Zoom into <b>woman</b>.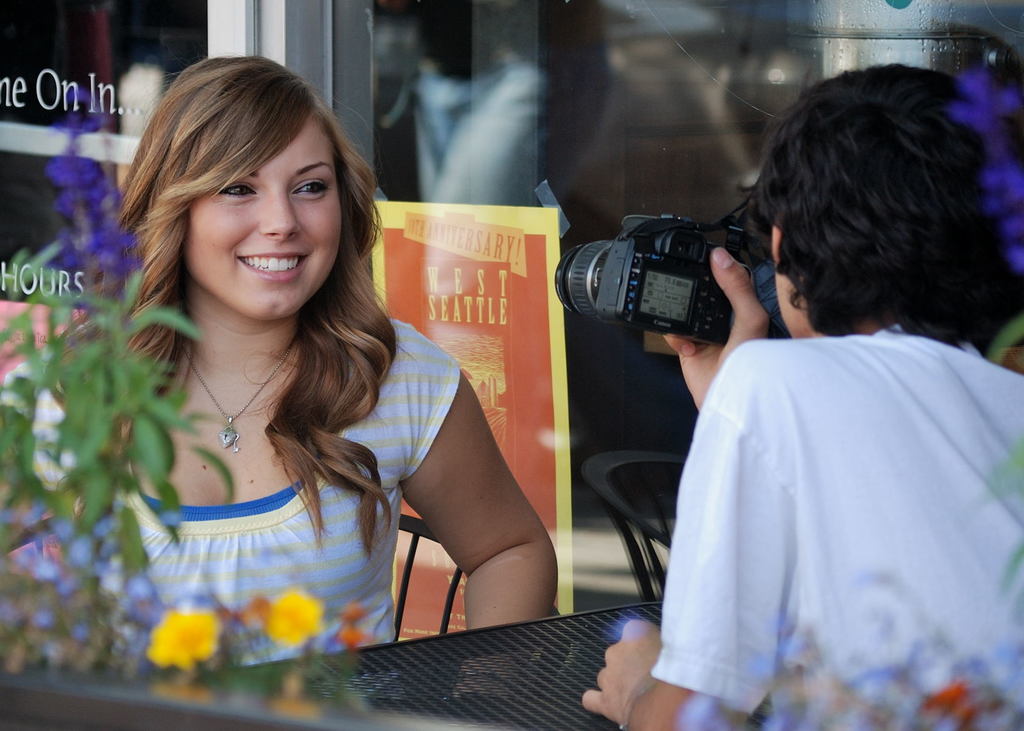
Zoom target: [left=71, top=51, right=482, bottom=700].
